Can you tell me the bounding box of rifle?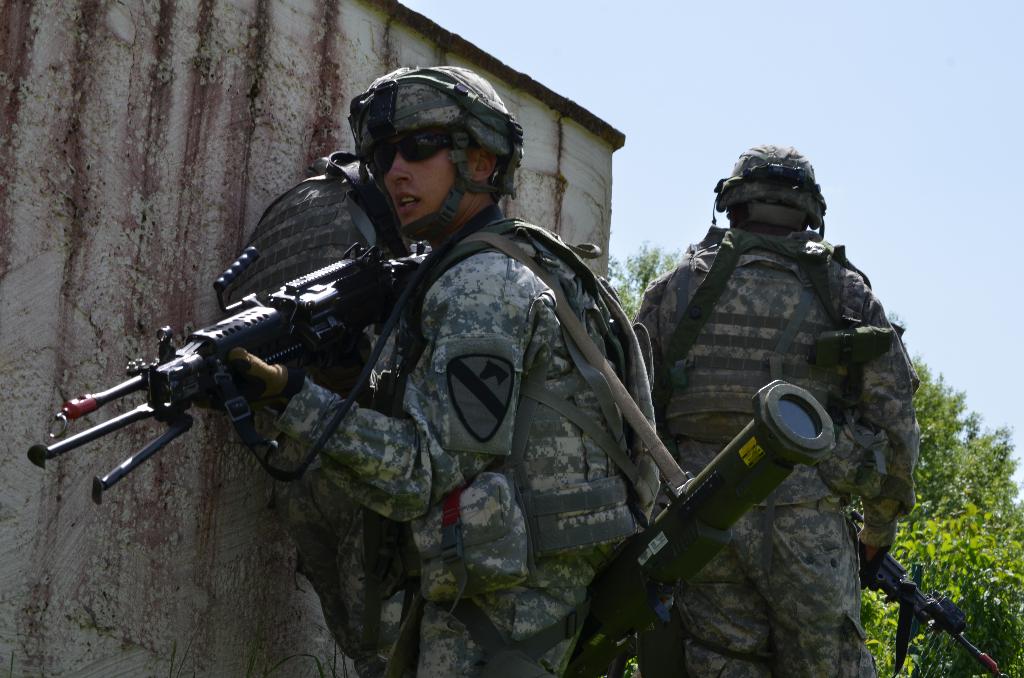
(left=23, top=239, right=431, bottom=503).
